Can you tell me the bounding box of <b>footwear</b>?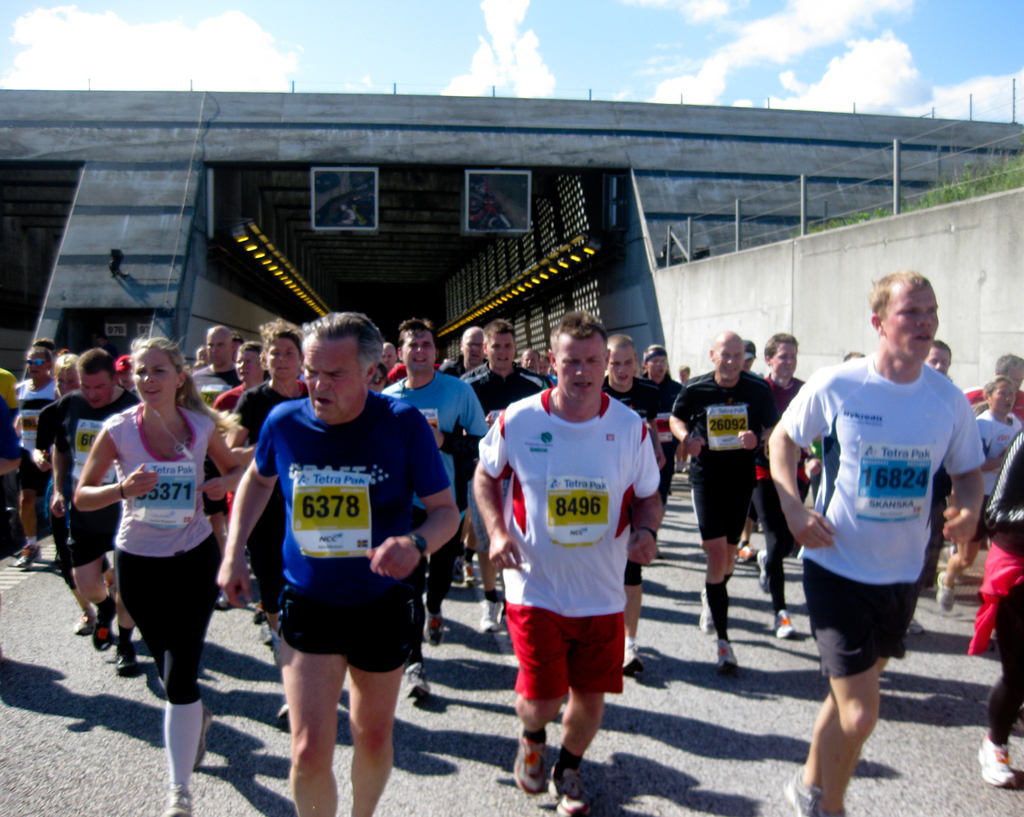
[481,602,504,635].
